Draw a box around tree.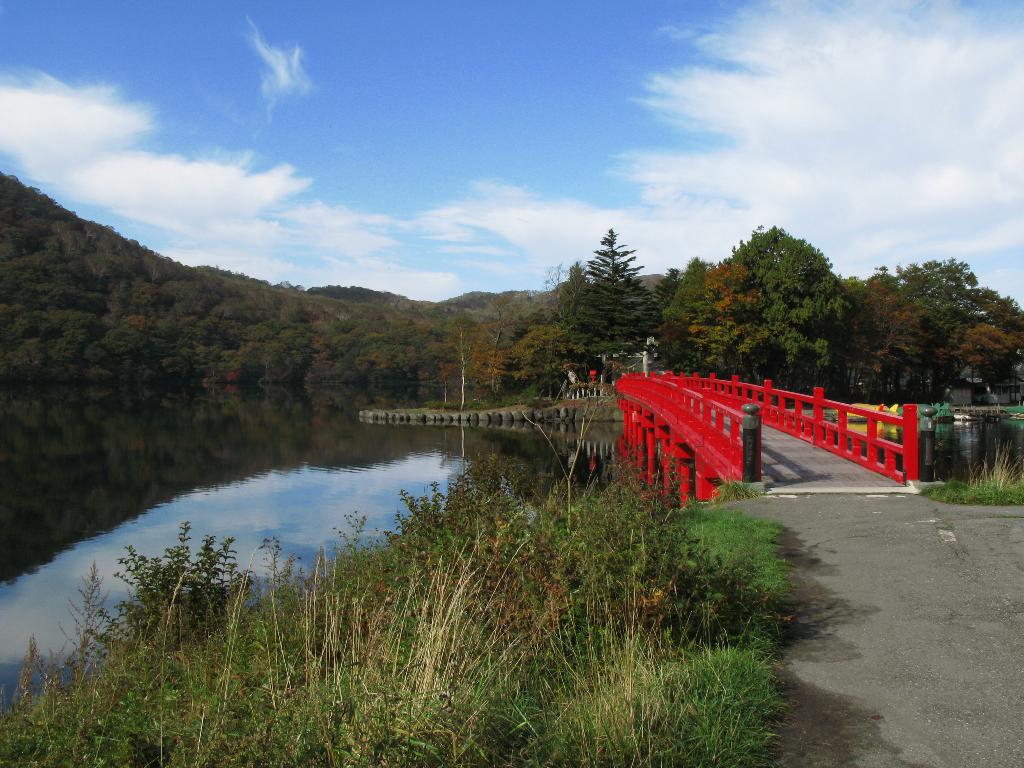
detection(562, 216, 662, 355).
